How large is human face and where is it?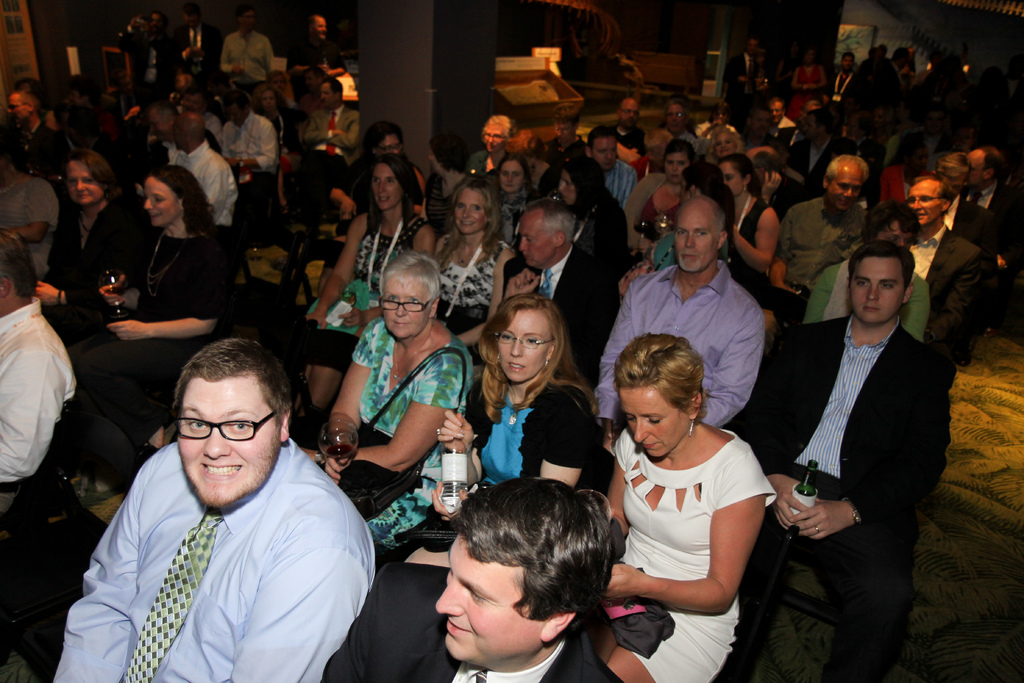
Bounding box: (x1=664, y1=152, x2=690, y2=185).
